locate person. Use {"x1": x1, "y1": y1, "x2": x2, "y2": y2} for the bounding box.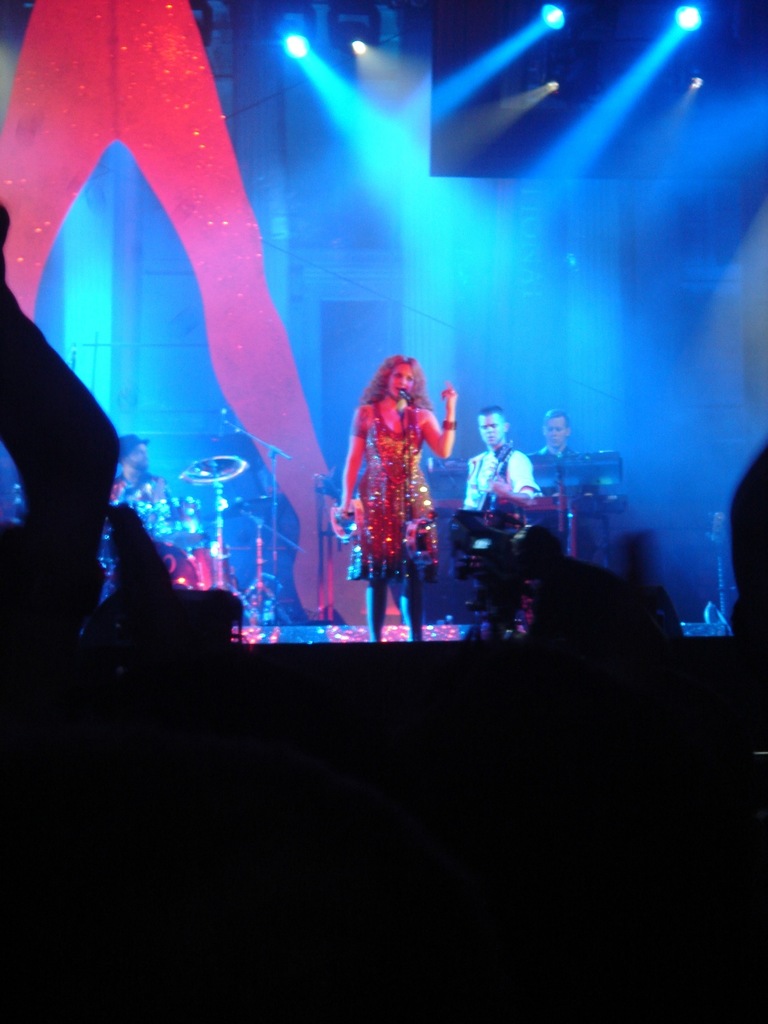
{"x1": 466, "y1": 407, "x2": 541, "y2": 512}.
